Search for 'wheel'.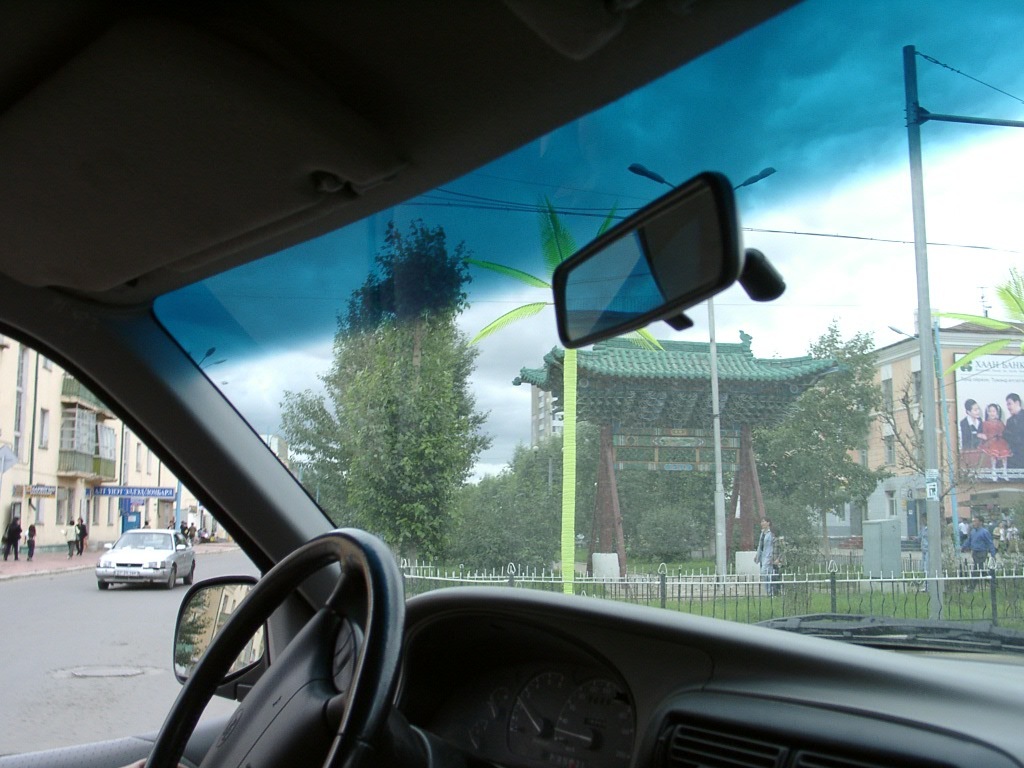
Found at box=[97, 580, 109, 590].
